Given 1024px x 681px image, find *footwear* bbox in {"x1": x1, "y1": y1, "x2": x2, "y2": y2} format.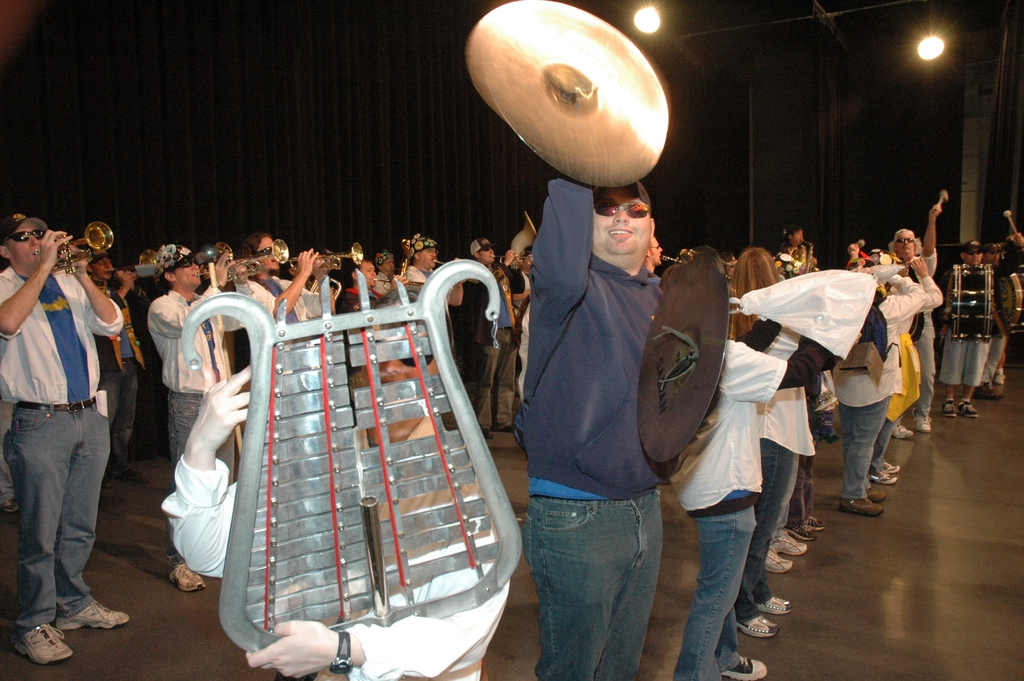
{"x1": 480, "y1": 428, "x2": 492, "y2": 438}.
